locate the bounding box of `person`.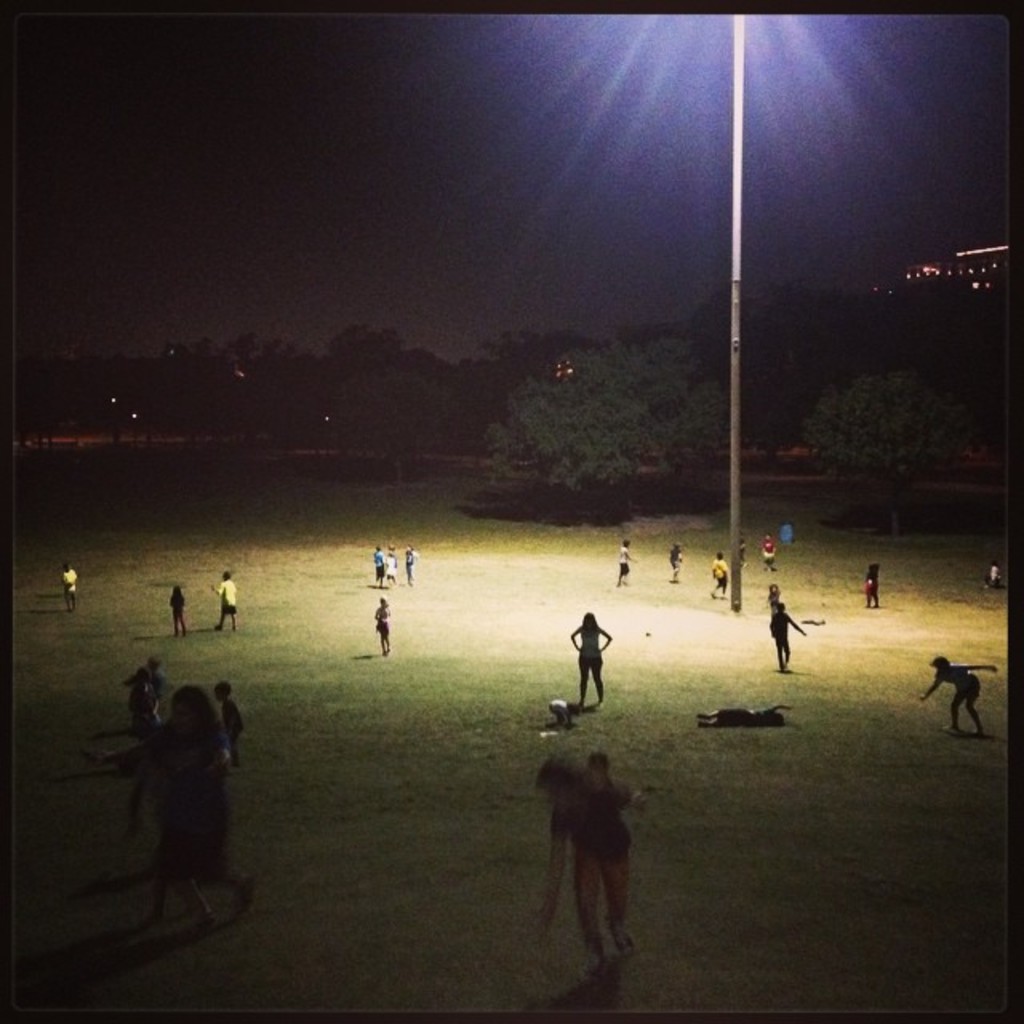
Bounding box: [left=376, top=592, right=394, bottom=662].
